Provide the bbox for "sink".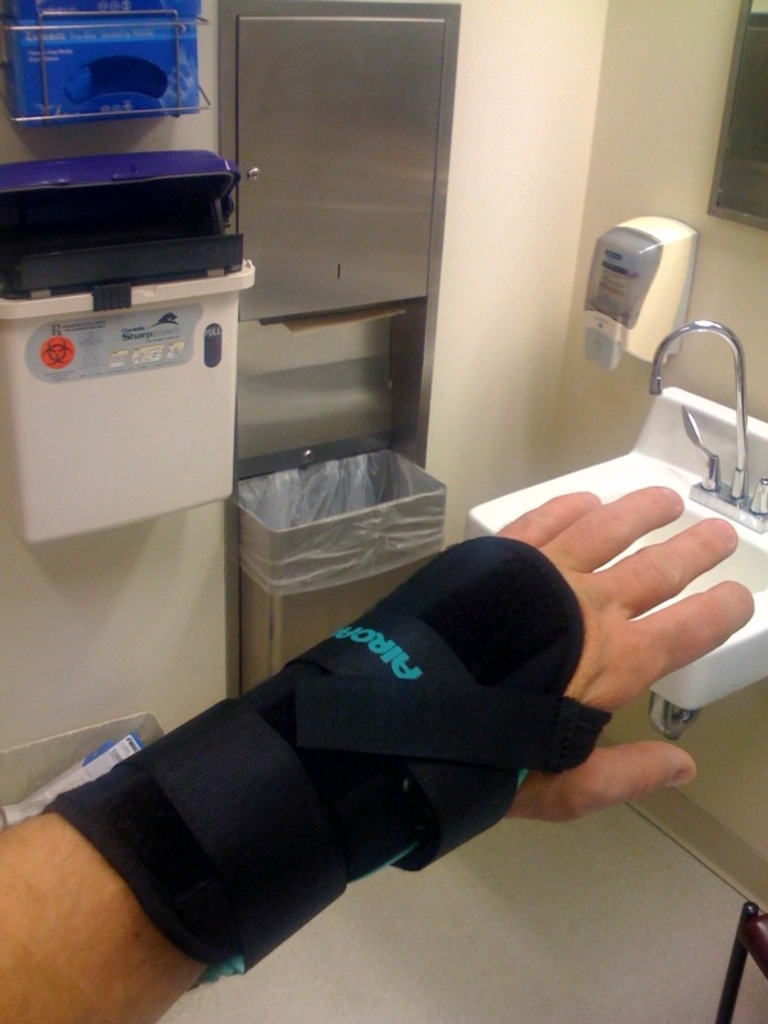
<region>458, 314, 767, 714</region>.
